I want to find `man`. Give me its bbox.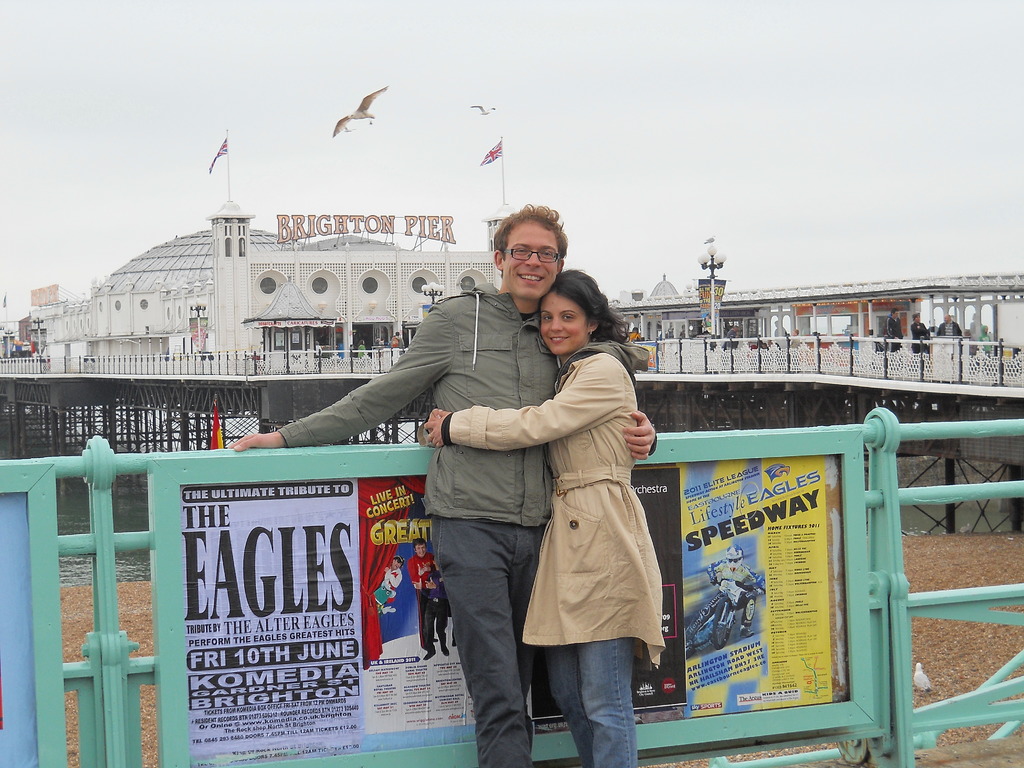
681/543/768/640.
